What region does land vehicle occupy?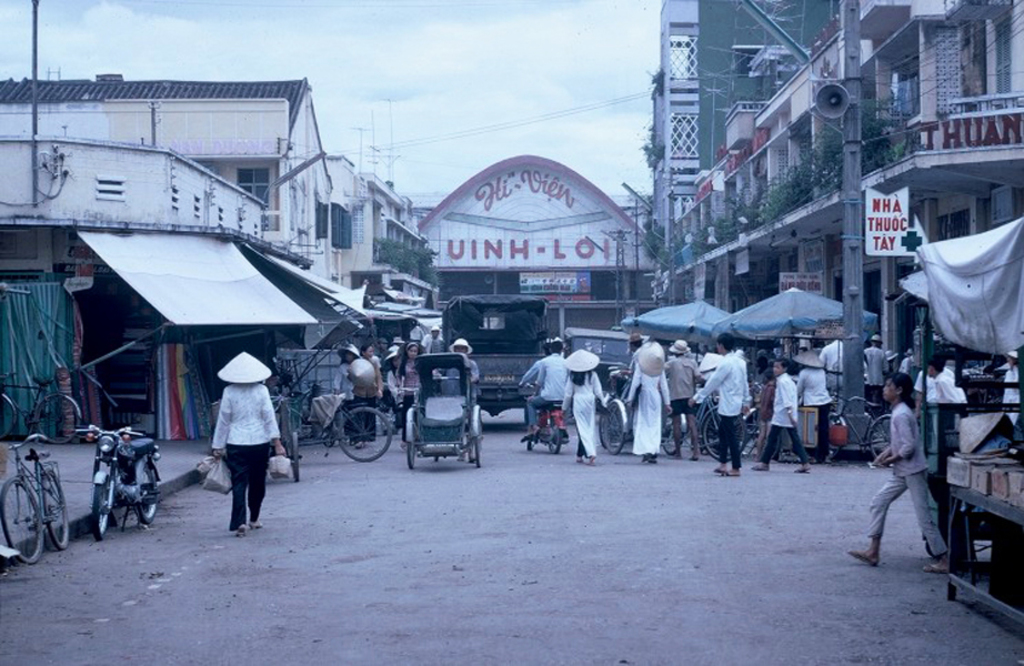
[827,395,890,457].
